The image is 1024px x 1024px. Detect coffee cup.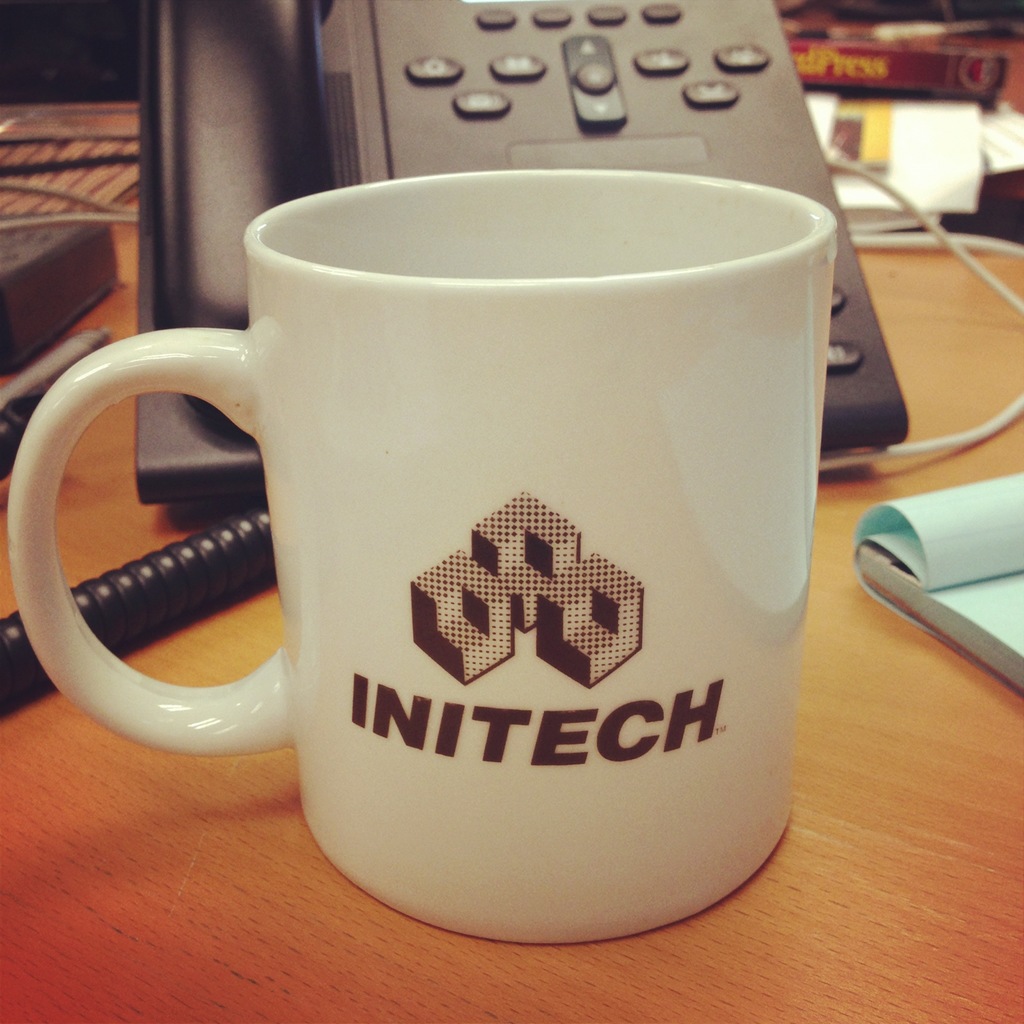
Detection: rect(6, 170, 844, 947).
